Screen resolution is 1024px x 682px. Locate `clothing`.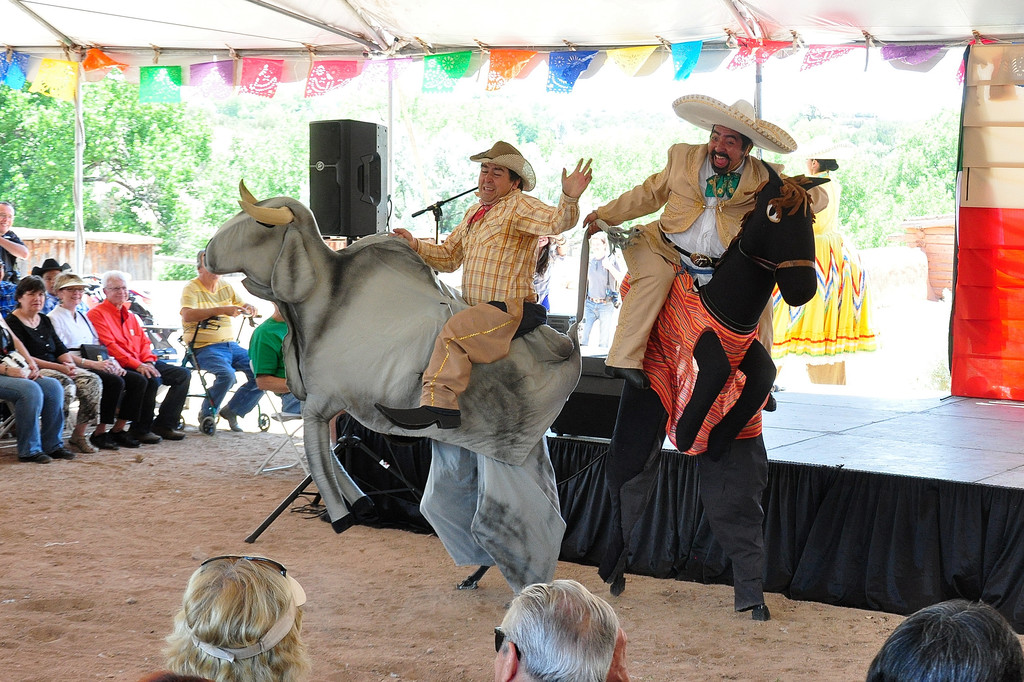
rect(97, 366, 141, 447).
